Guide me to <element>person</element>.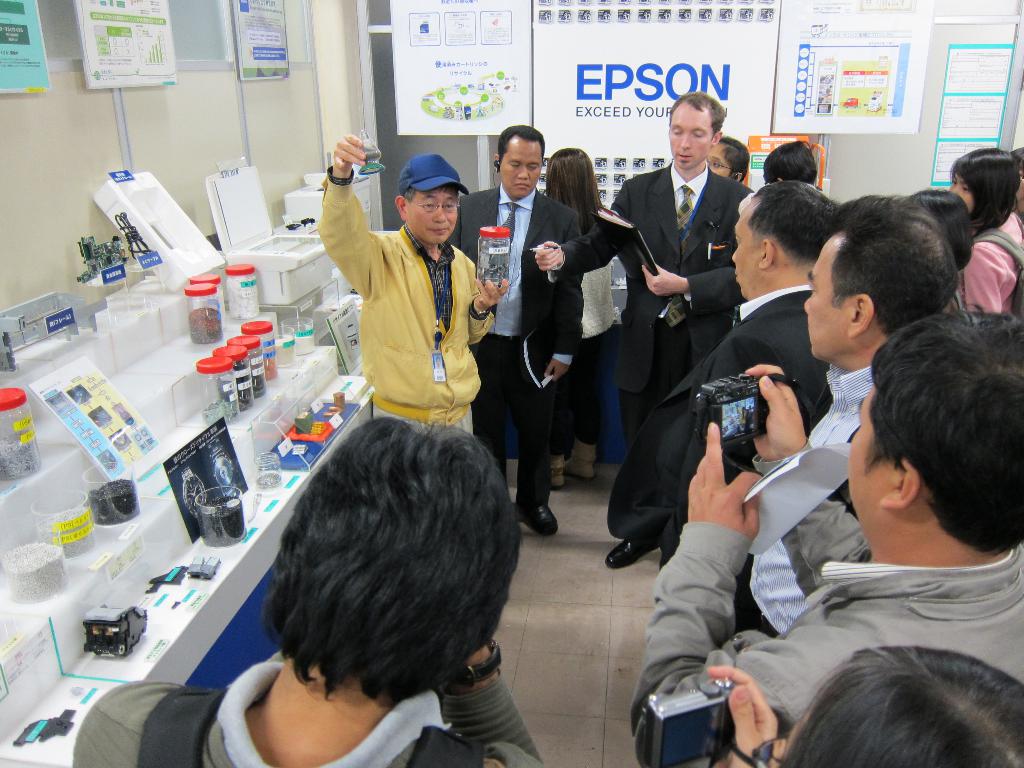
Guidance: [x1=535, y1=93, x2=752, y2=565].
